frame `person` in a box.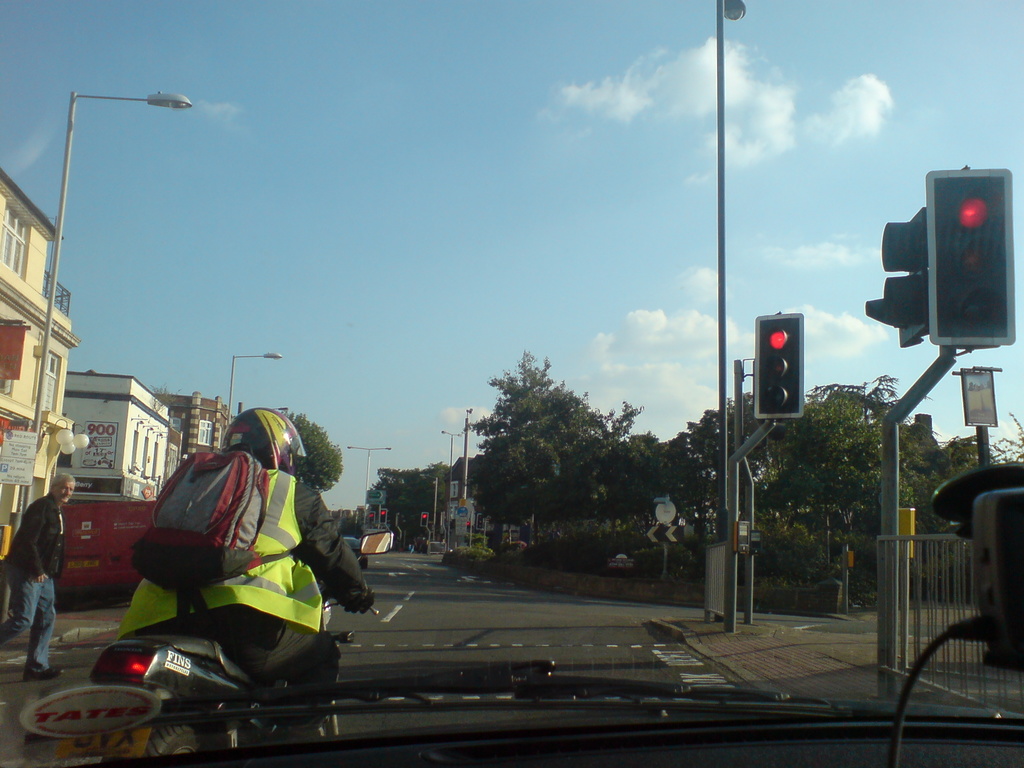
{"left": 0, "top": 472, "right": 74, "bottom": 676}.
